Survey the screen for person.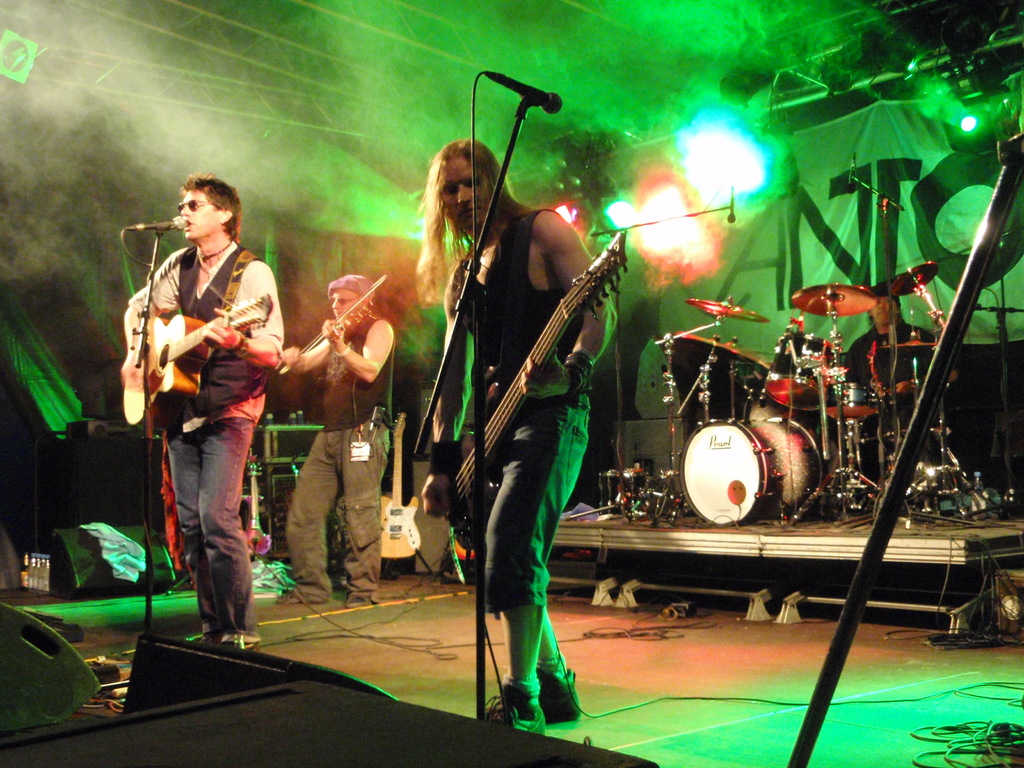
Survey found: <box>837,296,932,502</box>.
